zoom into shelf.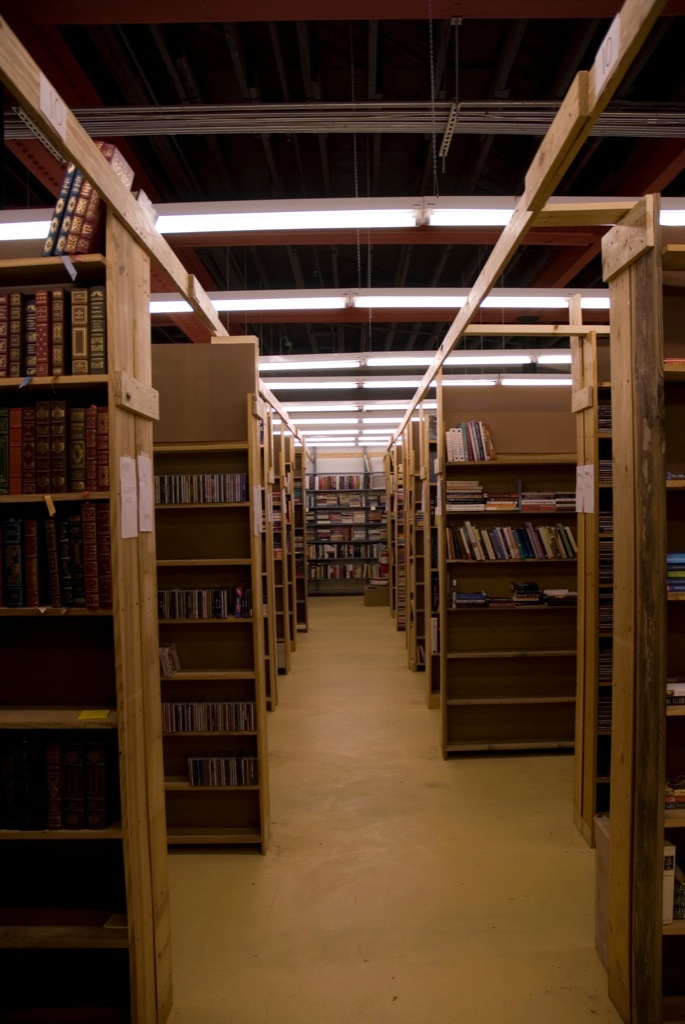
Zoom target: 0:190:188:1023.
